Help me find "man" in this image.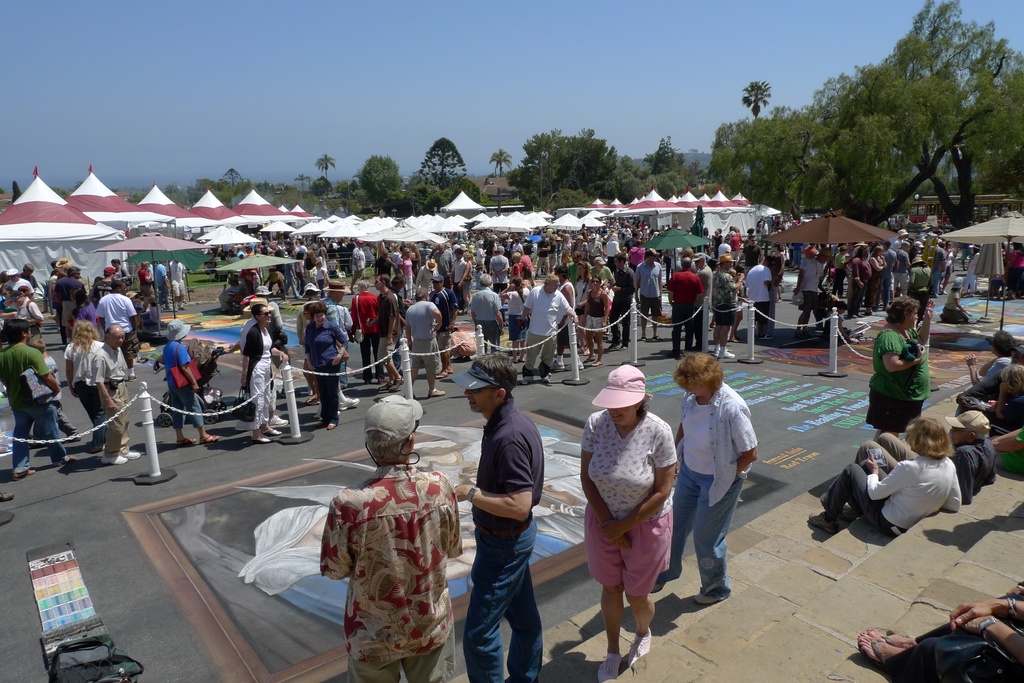
Found it: select_region(335, 239, 345, 269).
